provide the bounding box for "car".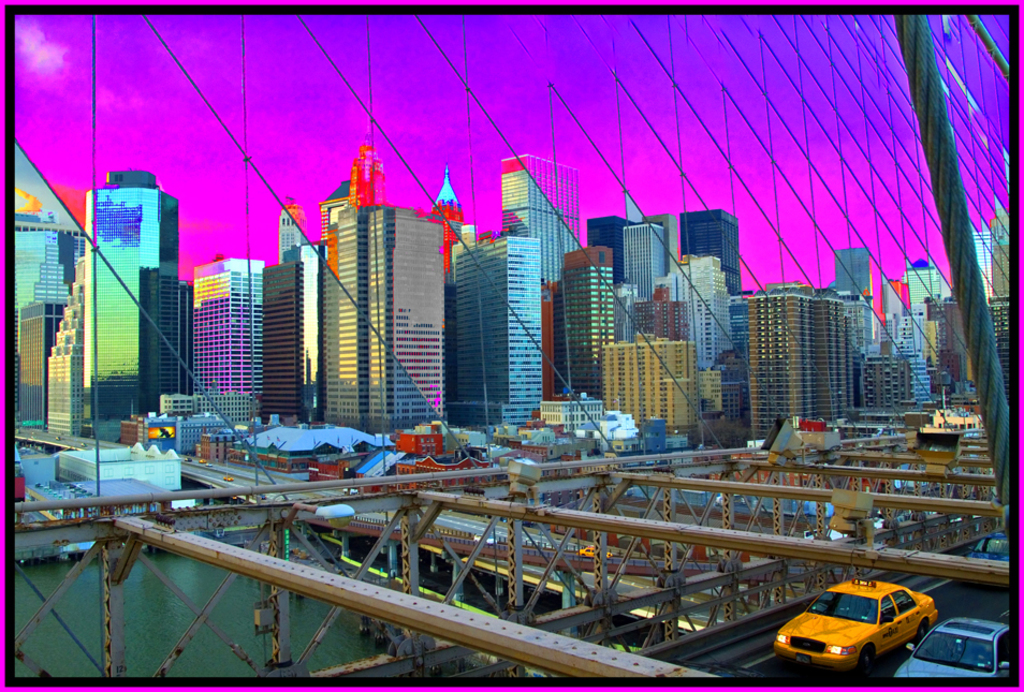
box(893, 616, 1008, 678).
